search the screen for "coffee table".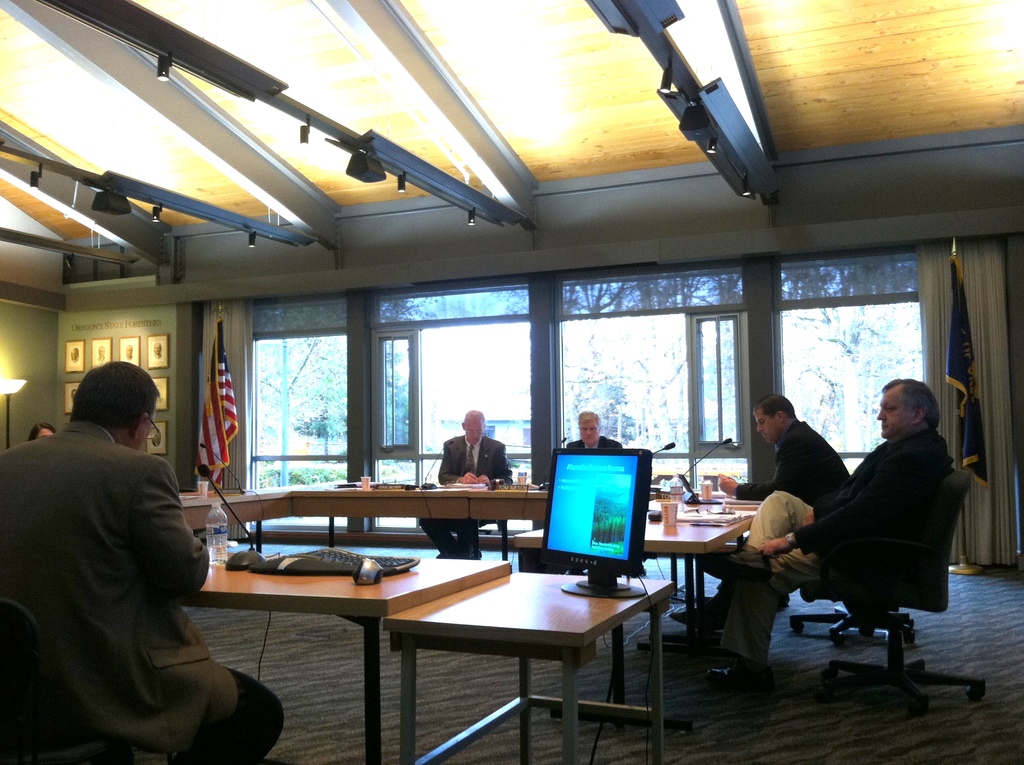
Found at 189 554 675 764.
